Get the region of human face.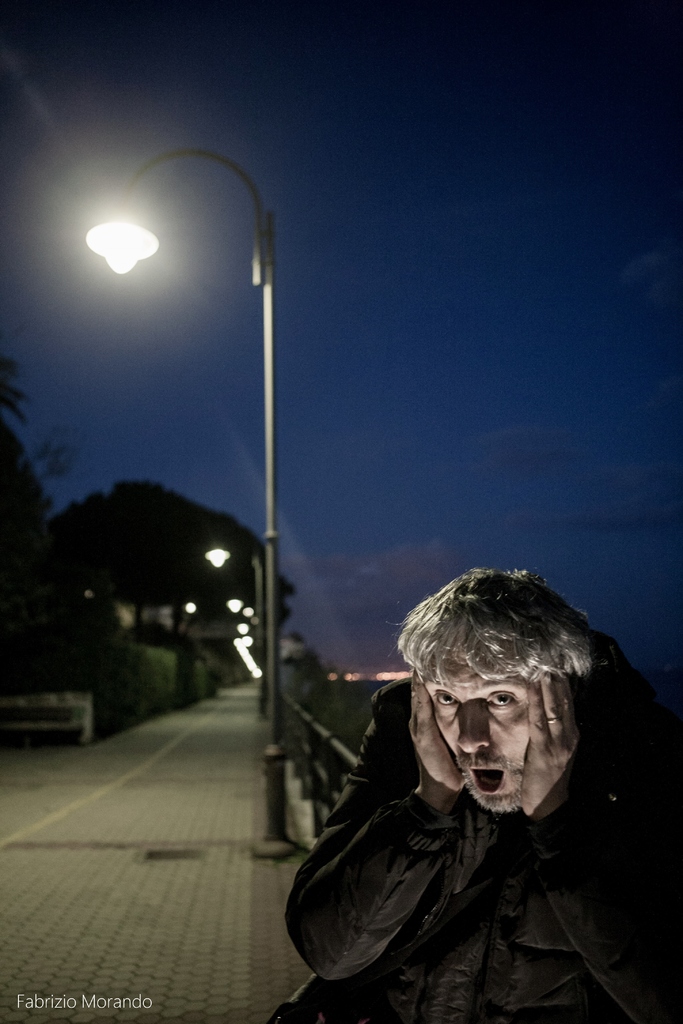
415 632 561 814.
